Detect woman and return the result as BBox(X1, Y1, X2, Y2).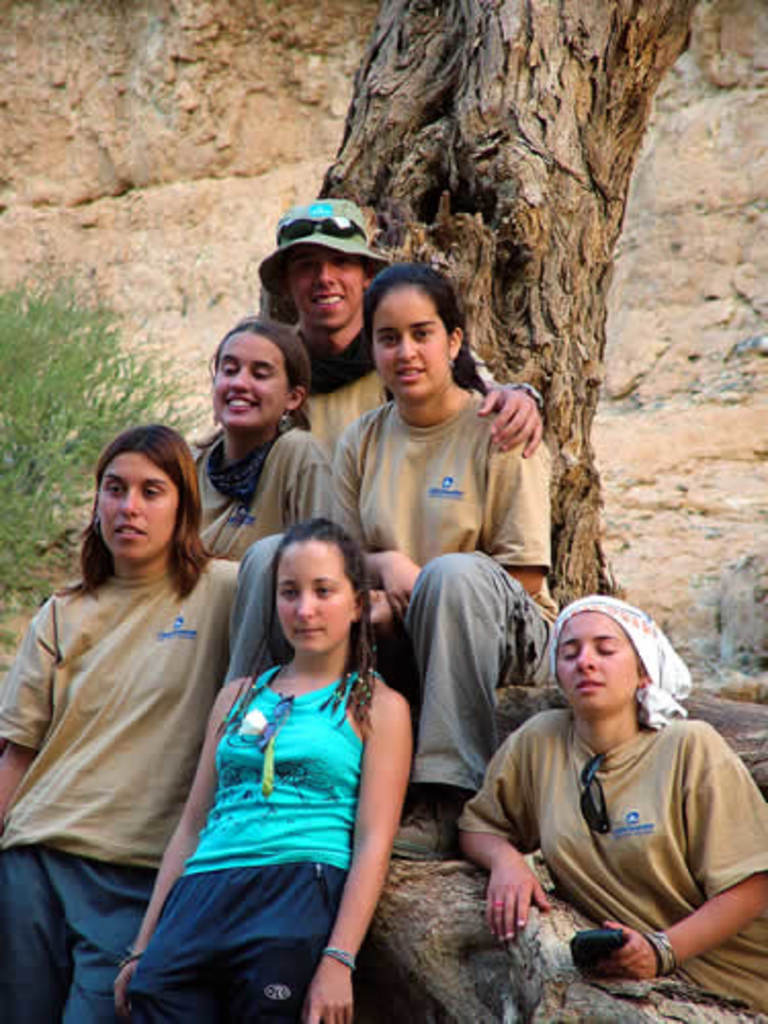
BBox(457, 588, 766, 1022).
